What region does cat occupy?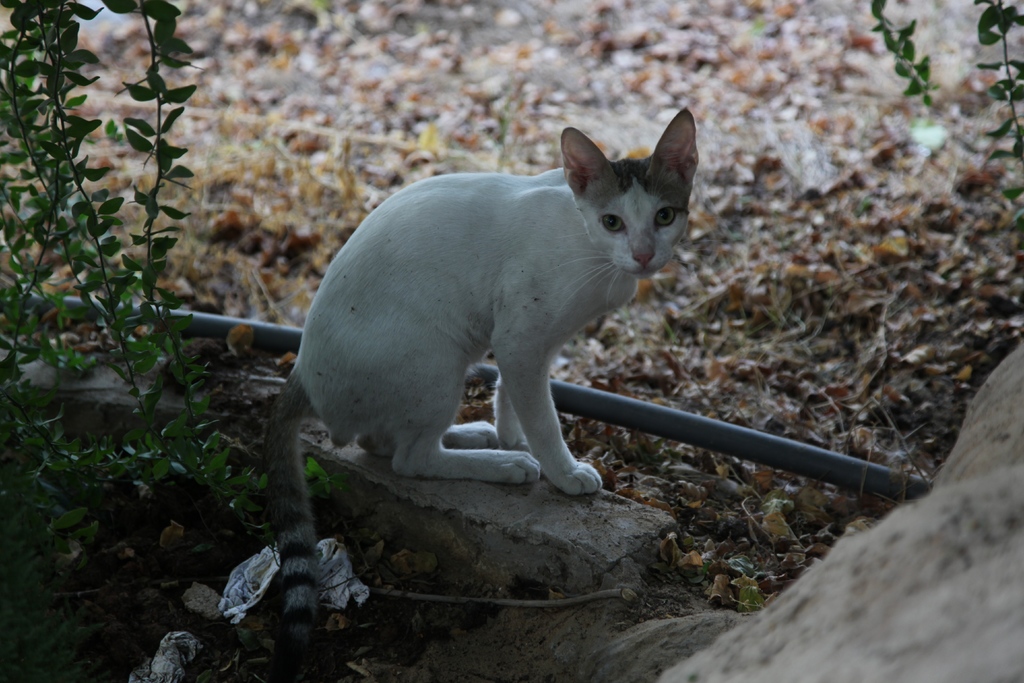
x1=260, y1=106, x2=701, y2=669.
